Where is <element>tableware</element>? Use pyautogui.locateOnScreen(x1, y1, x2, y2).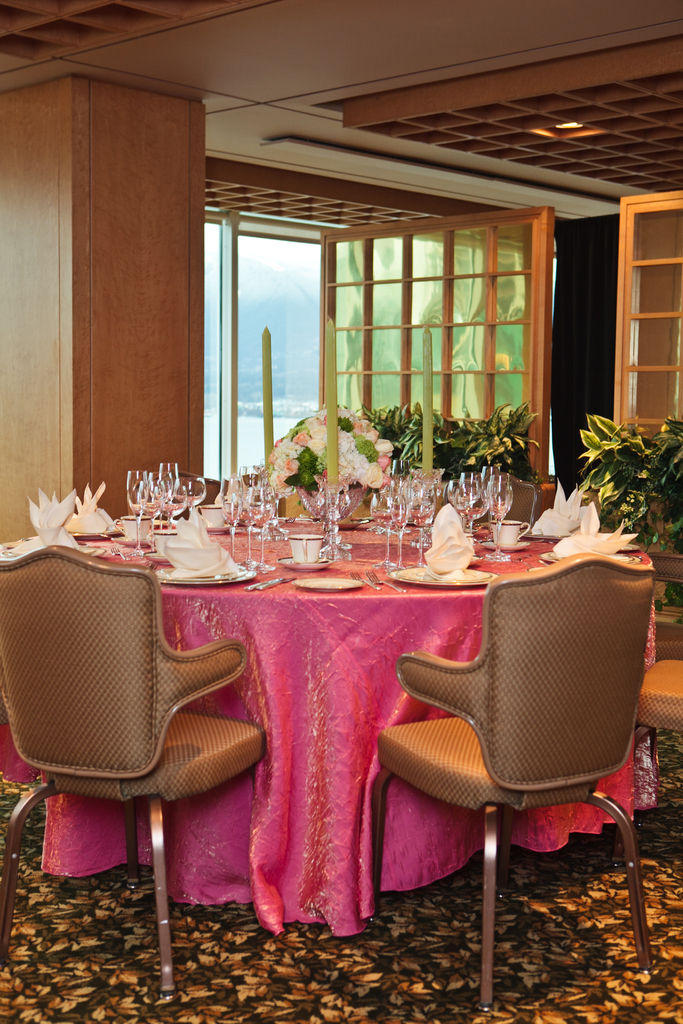
pyautogui.locateOnScreen(411, 484, 436, 566).
